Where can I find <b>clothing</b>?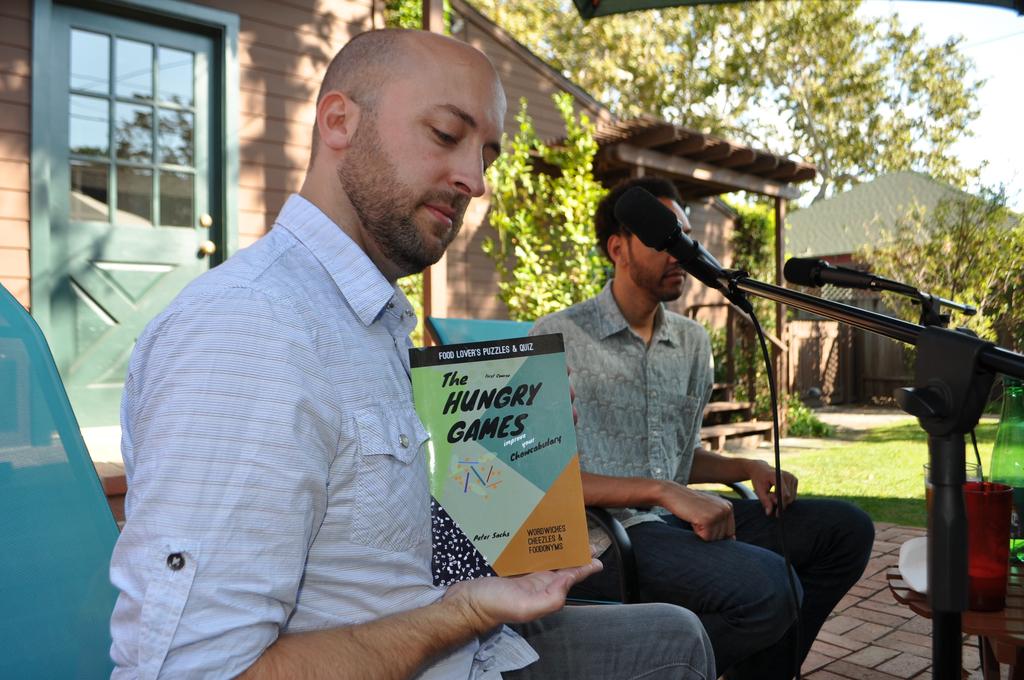
You can find it at pyautogui.locateOnScreen(526, 278, 882, 679).
